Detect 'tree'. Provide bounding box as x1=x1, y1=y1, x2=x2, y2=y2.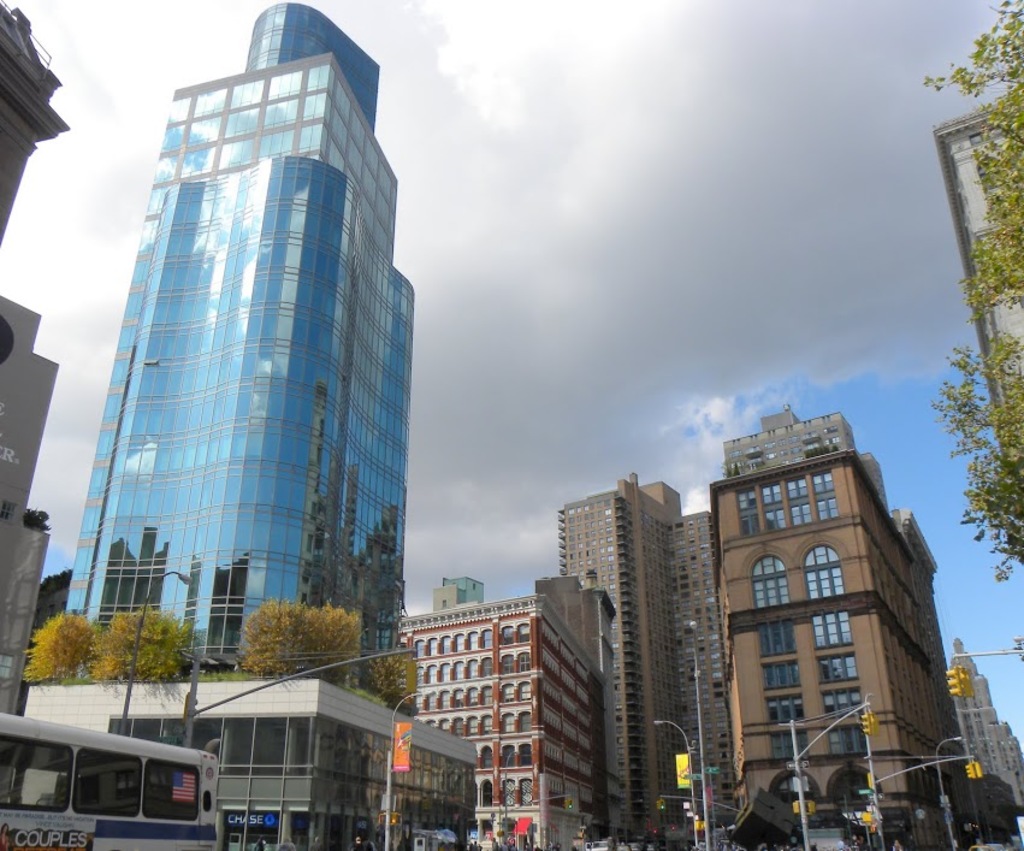
x1=105, y1=601, x2=193, y2=686.
